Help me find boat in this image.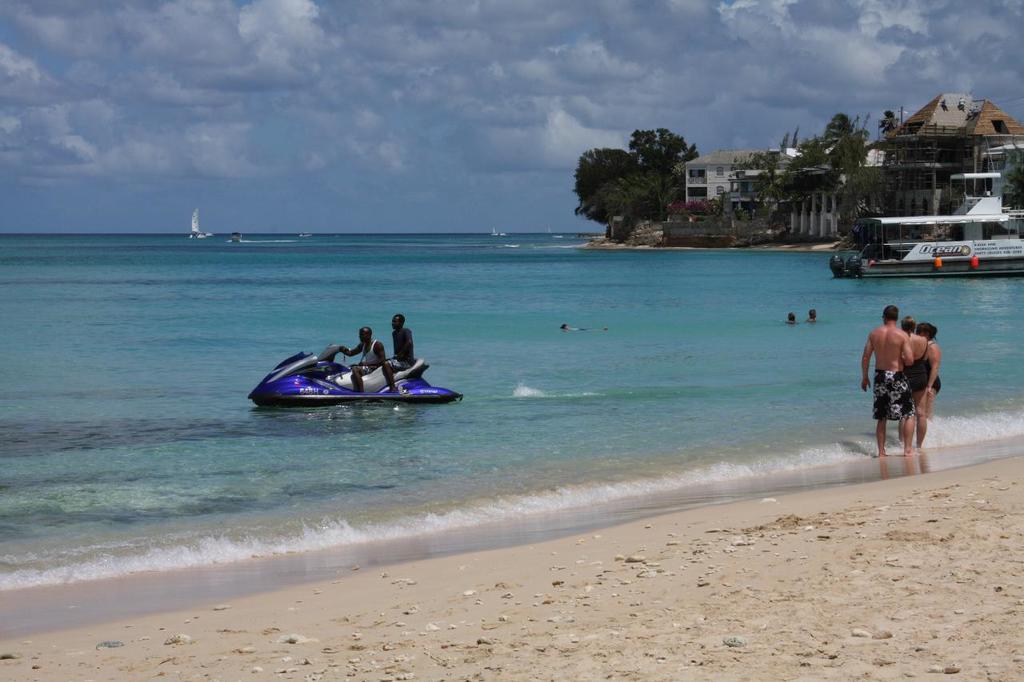
Found it: [x1=492, y1=225, x2=506, y2=239].
